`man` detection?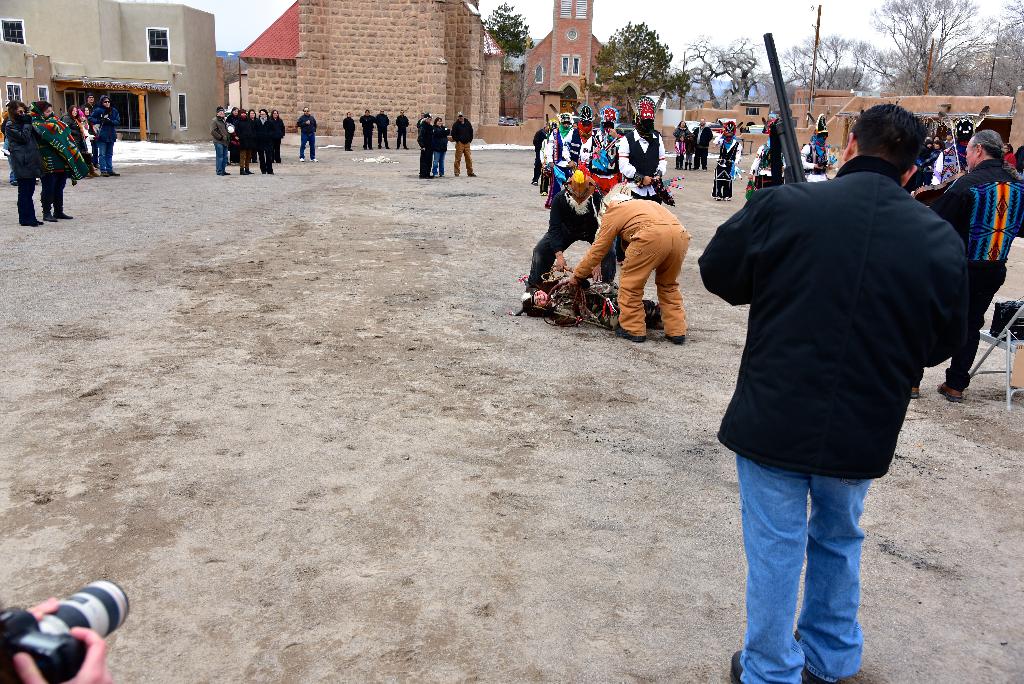
box(513, 143, 628, 302)
